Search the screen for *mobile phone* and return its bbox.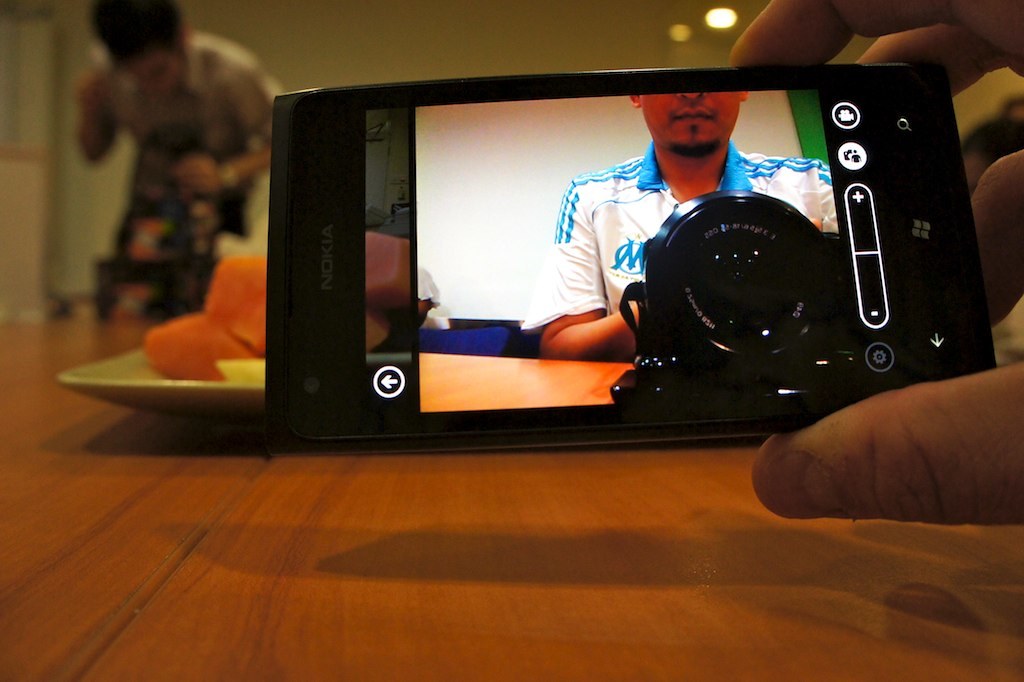
Found: l=259, t=66, r=1001, b=449.
